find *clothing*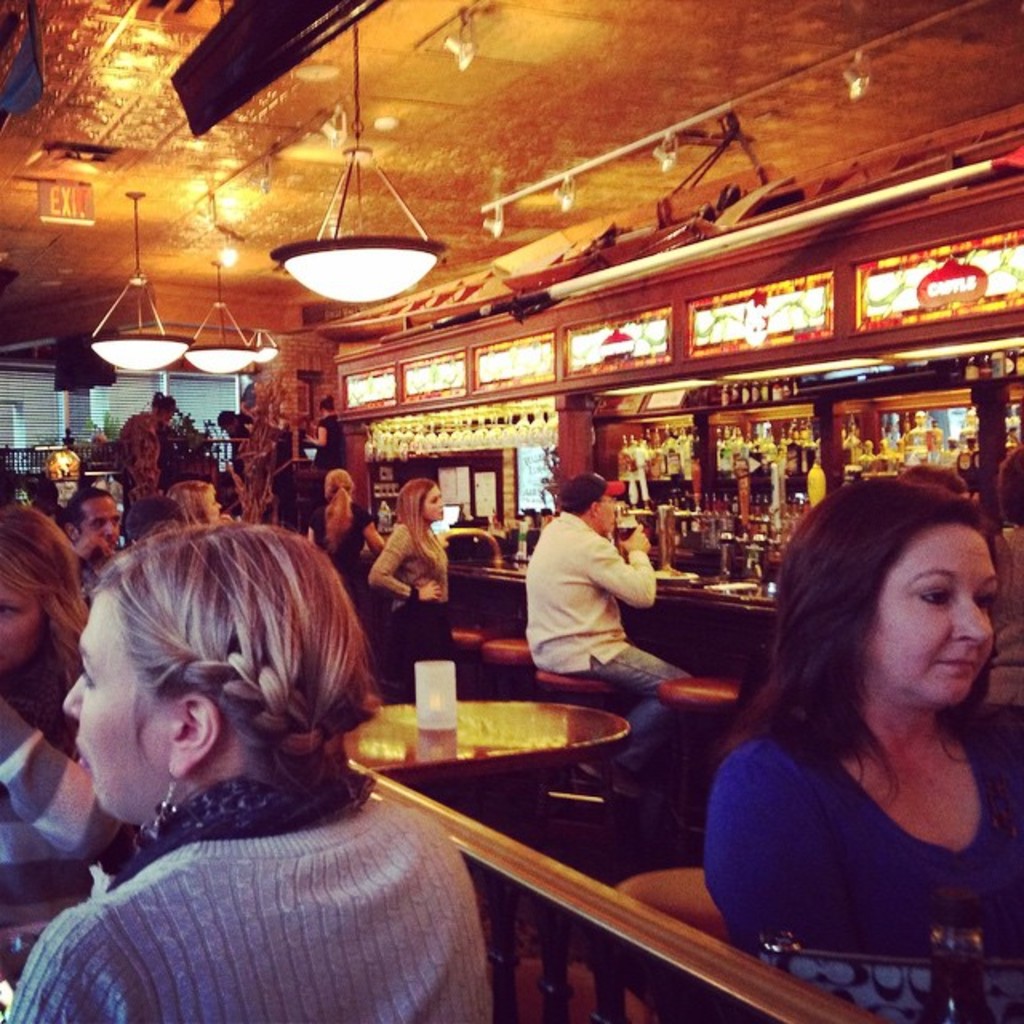
[x1=234, y1=414, x2=258, y2=469]
